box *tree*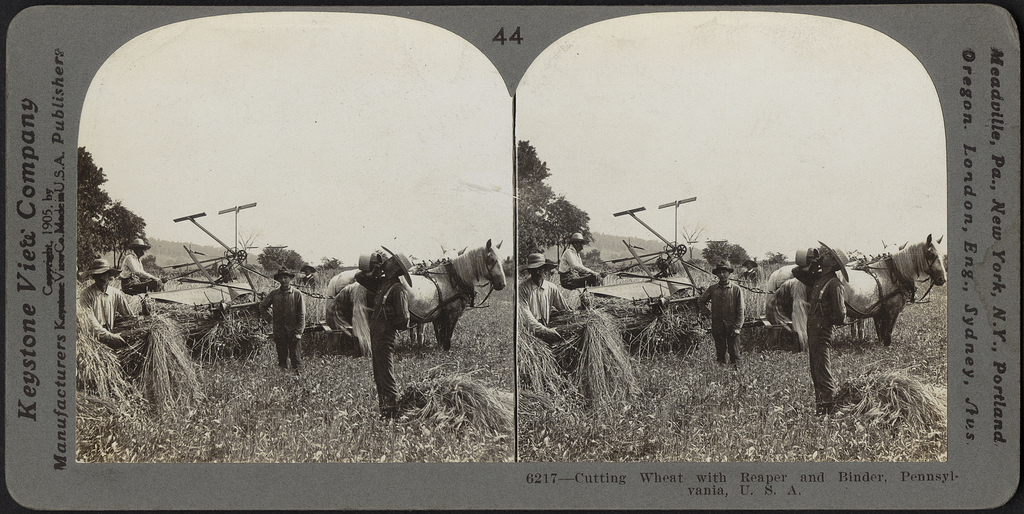
{"x1": 75, "y1": 145, "x2": 147, "y2": 280}
